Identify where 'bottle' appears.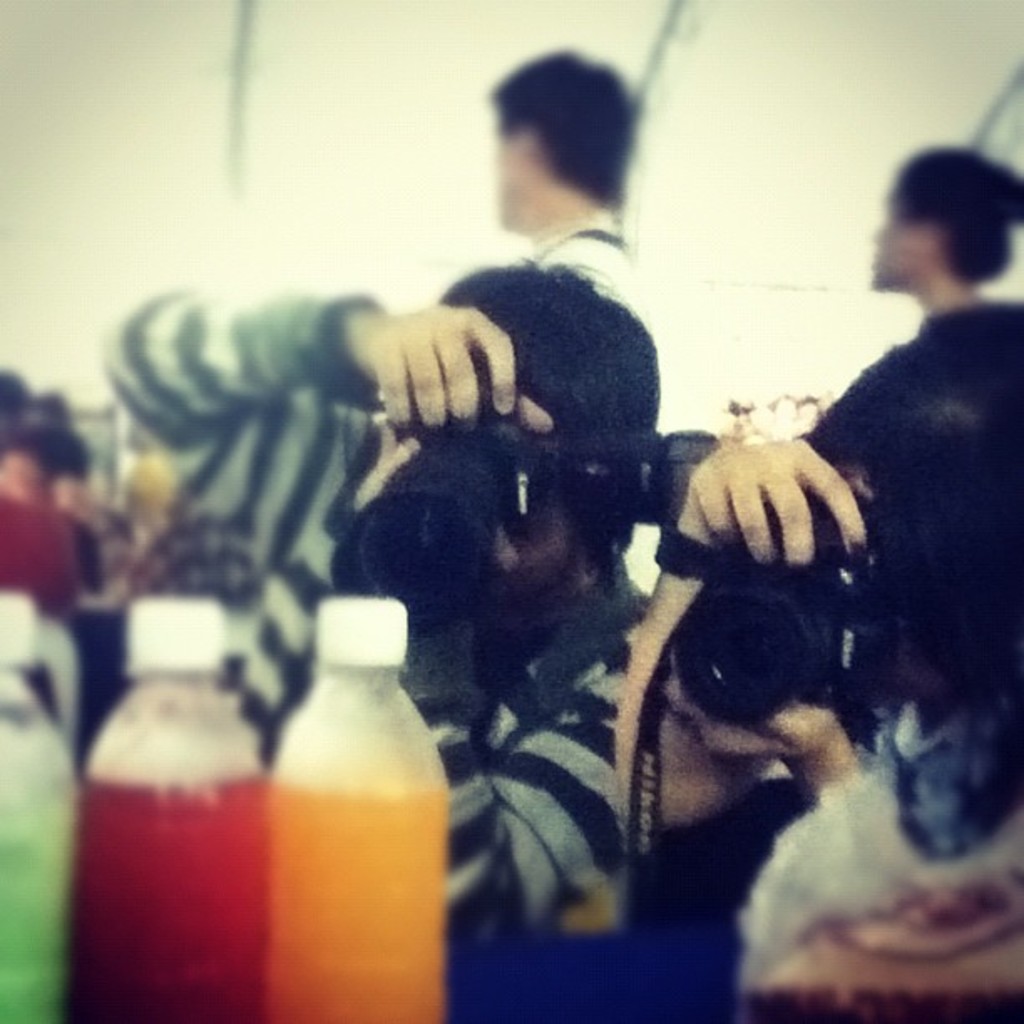
Appears at (left=263, top=597, right=453, bottom=1022).
